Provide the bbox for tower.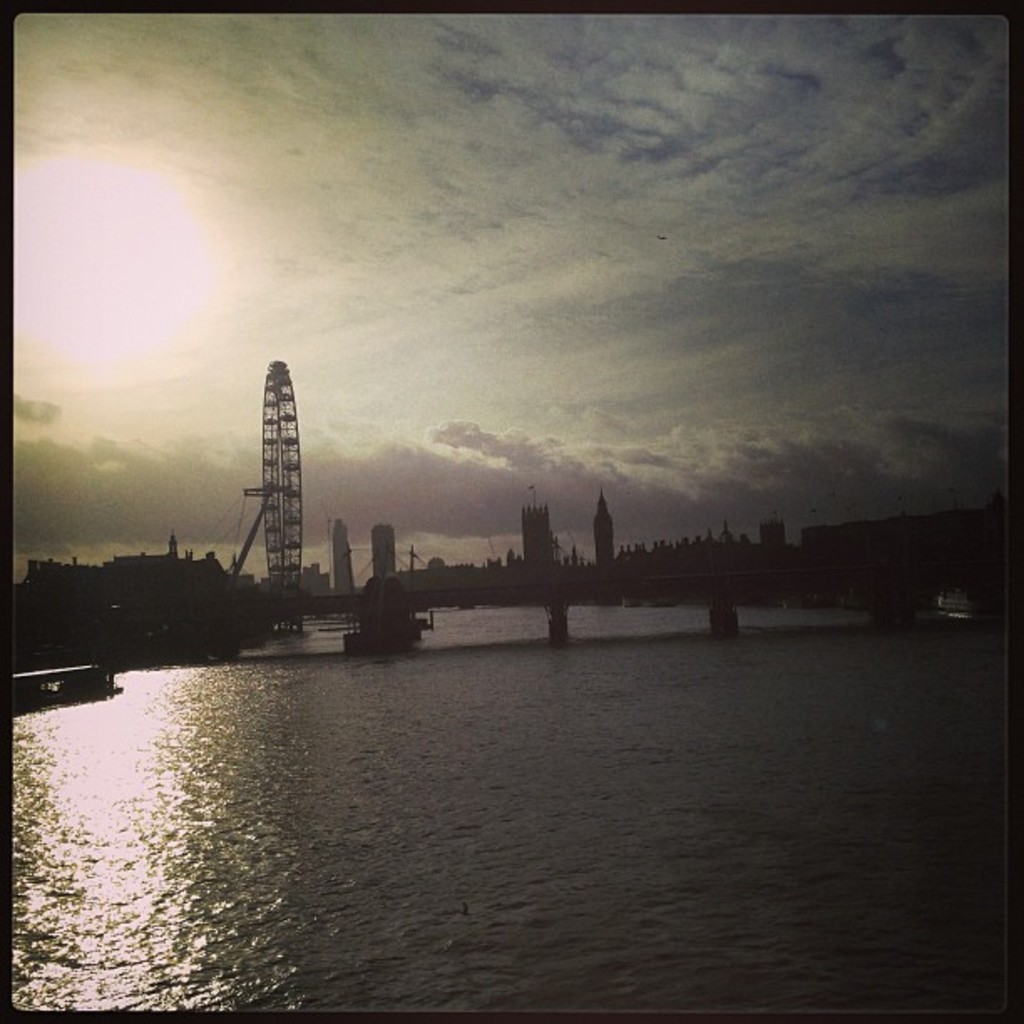
[323,524,358,609].
